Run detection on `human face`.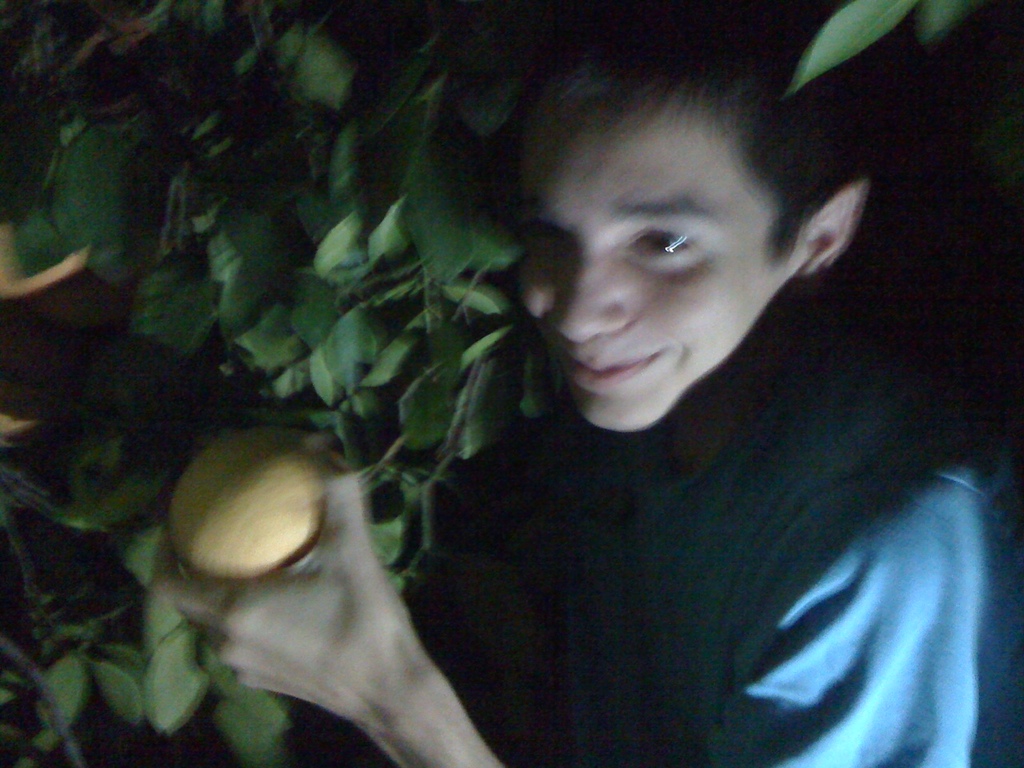
Result: rect(497, 66, 826, 429).
